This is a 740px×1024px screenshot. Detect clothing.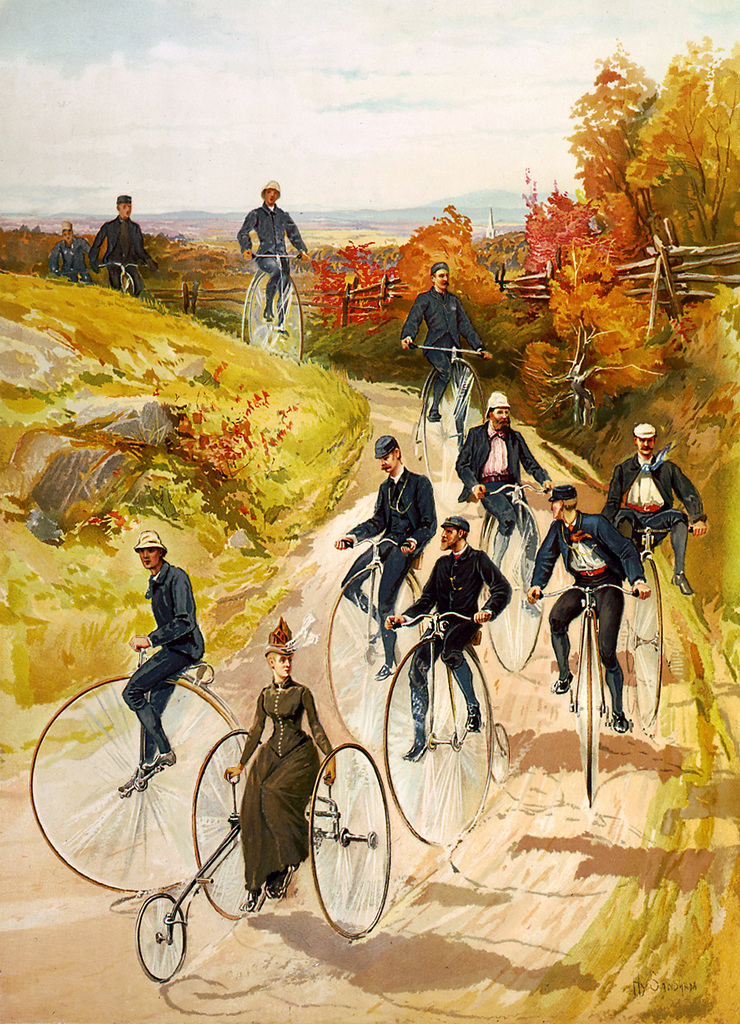
[x1=402, y1=286, x2=480, y2=428].
